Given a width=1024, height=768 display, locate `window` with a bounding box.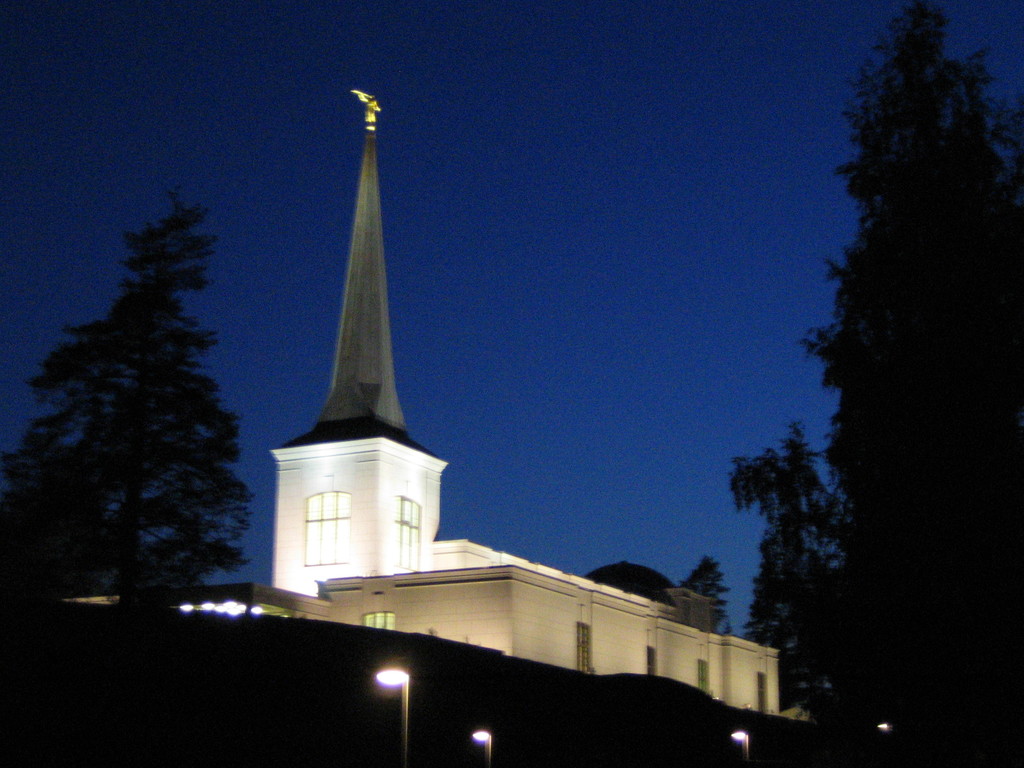
Located: [699, 659, 712, 695].
